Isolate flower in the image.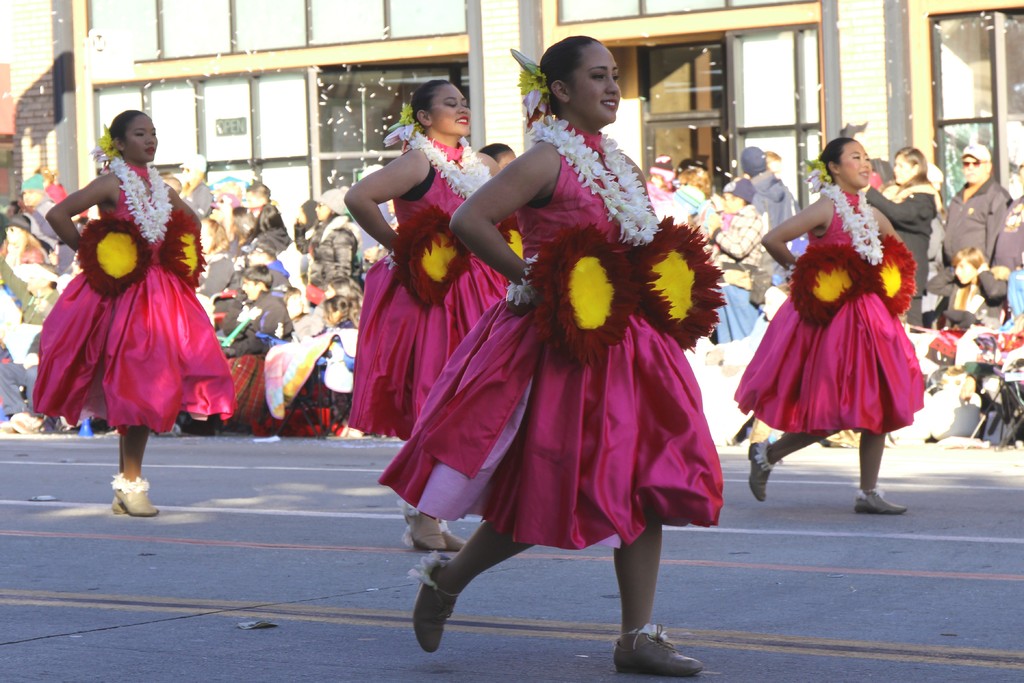
Isolated region: (x1=92, y1=126, x2=113, y2=160).
